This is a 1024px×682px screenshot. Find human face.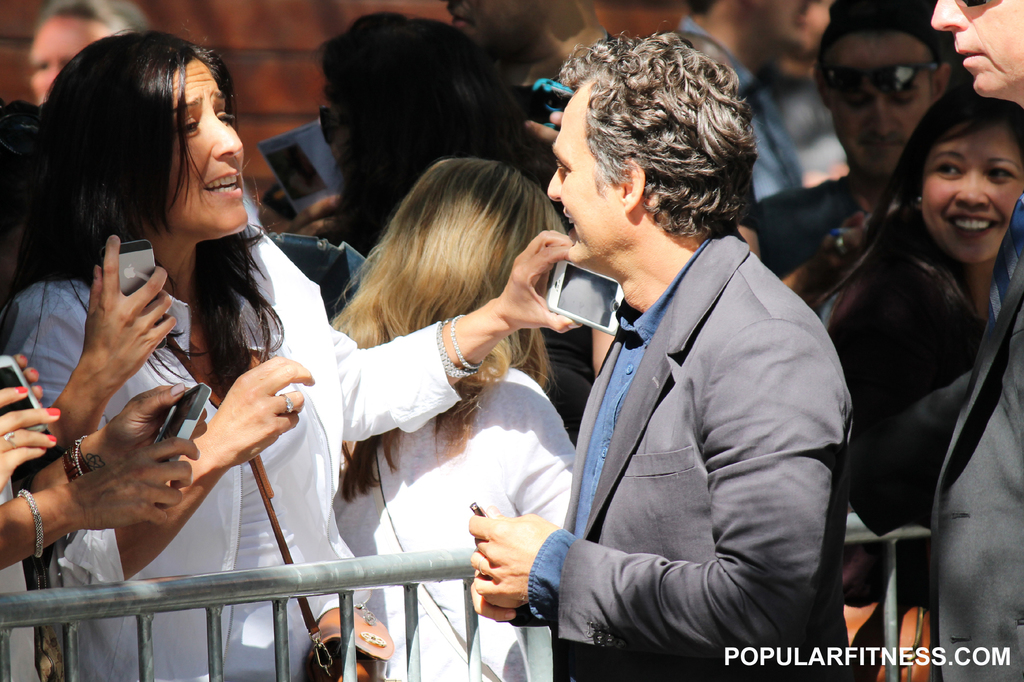
Bounding box: l=31, t=14, r=106, b=104.
